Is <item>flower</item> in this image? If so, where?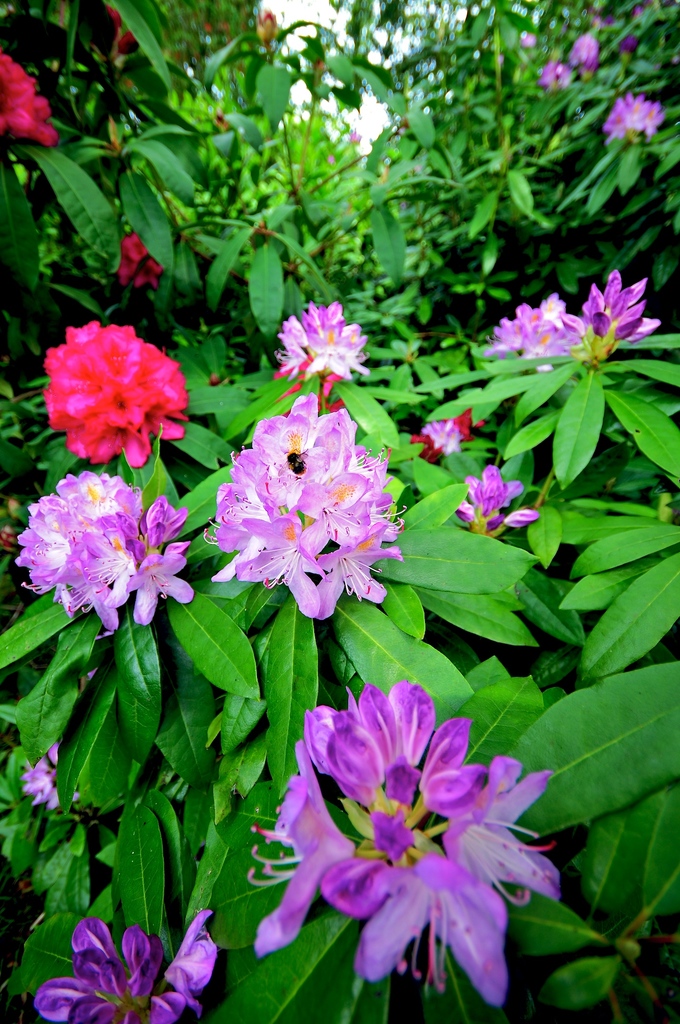
Yes, at 39, 321, 186, 474.
